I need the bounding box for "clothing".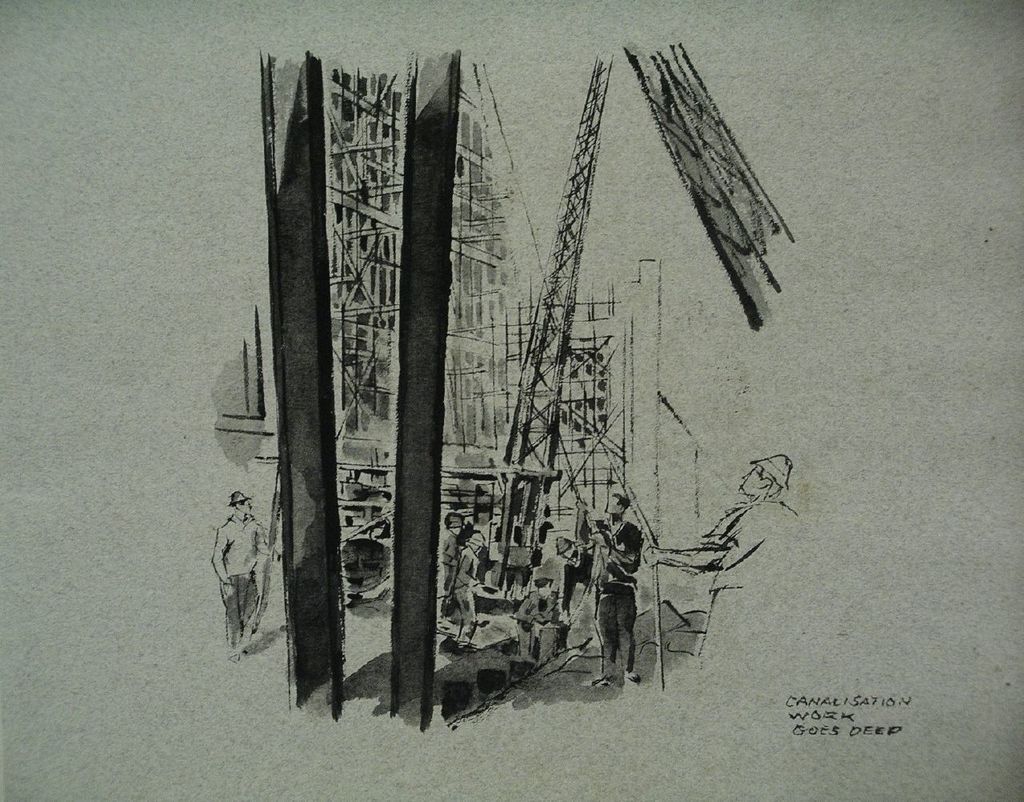
Here it is: <box>532,536,565,604</box>.
